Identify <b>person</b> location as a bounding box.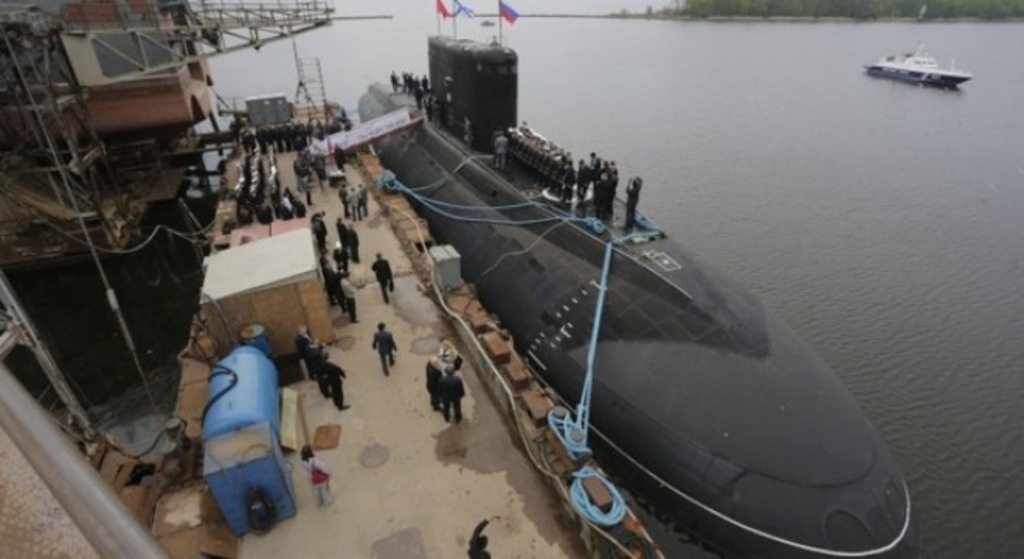
box(330, 144, 343, 172).
